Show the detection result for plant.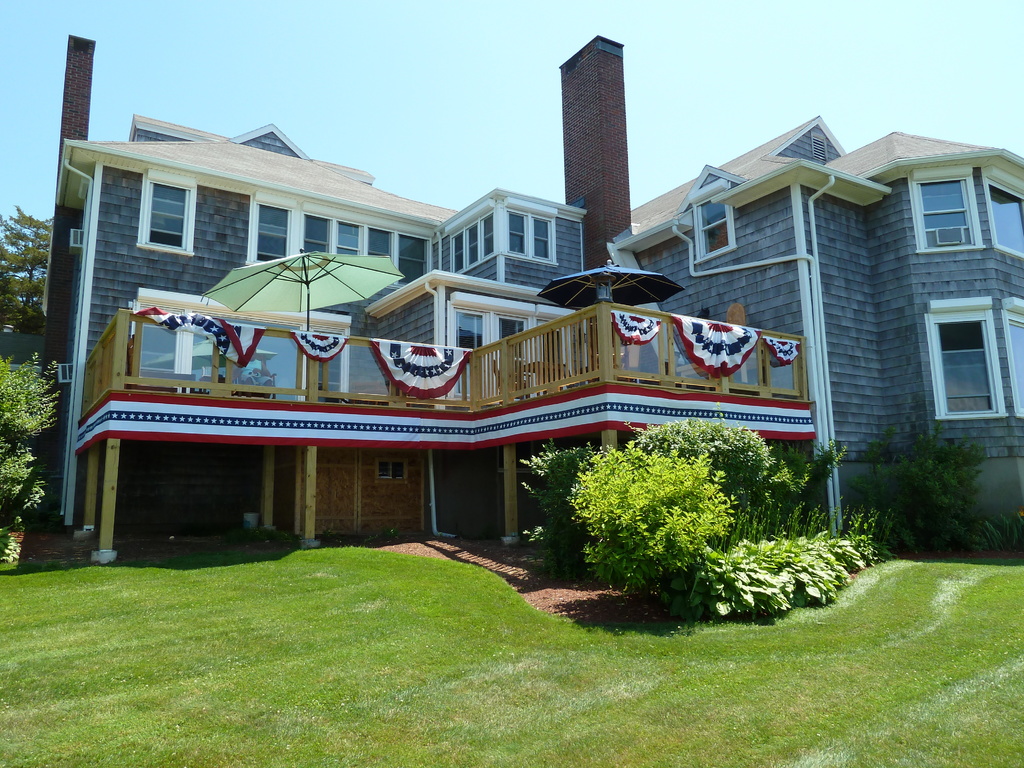
964, 517, 1023, 558.
